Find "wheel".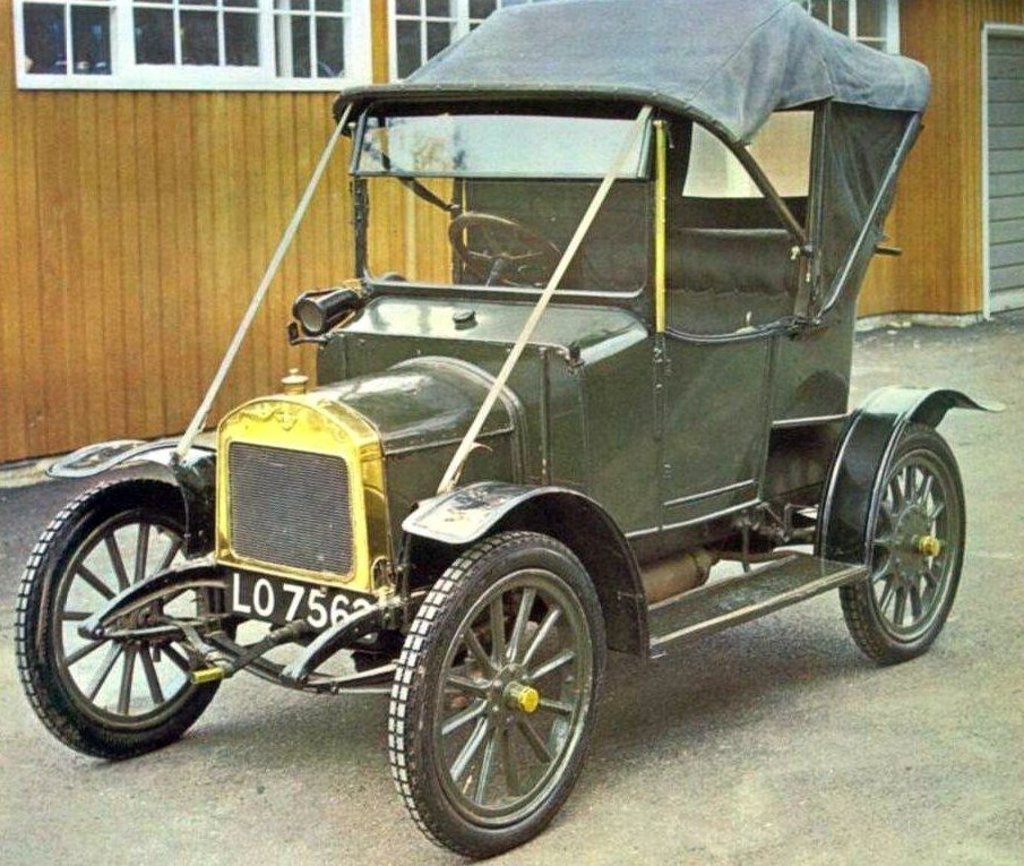
390,518,606,842.
